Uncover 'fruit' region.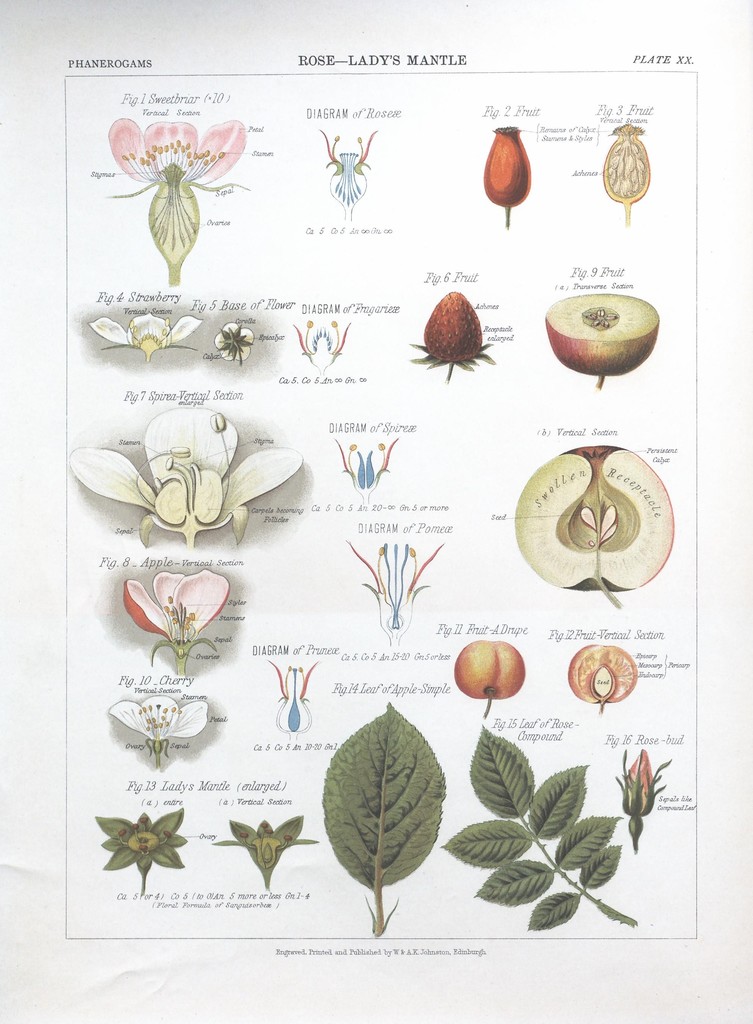
Uncovered: (540, 290, 659, 386).
